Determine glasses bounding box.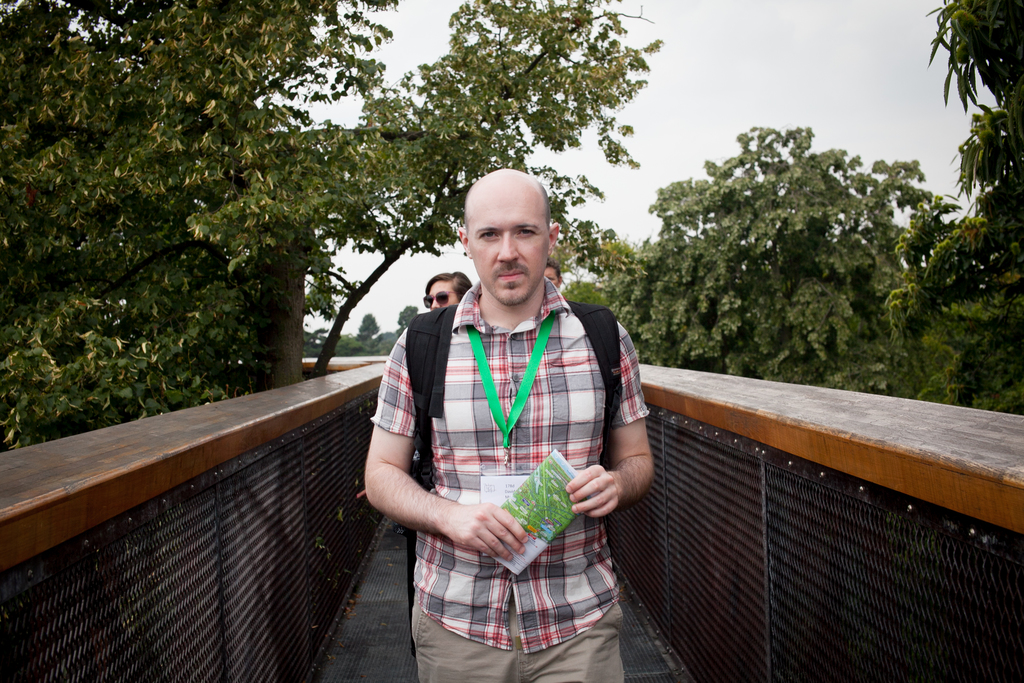
Determined: bbox(423, 288, 461, 309).
